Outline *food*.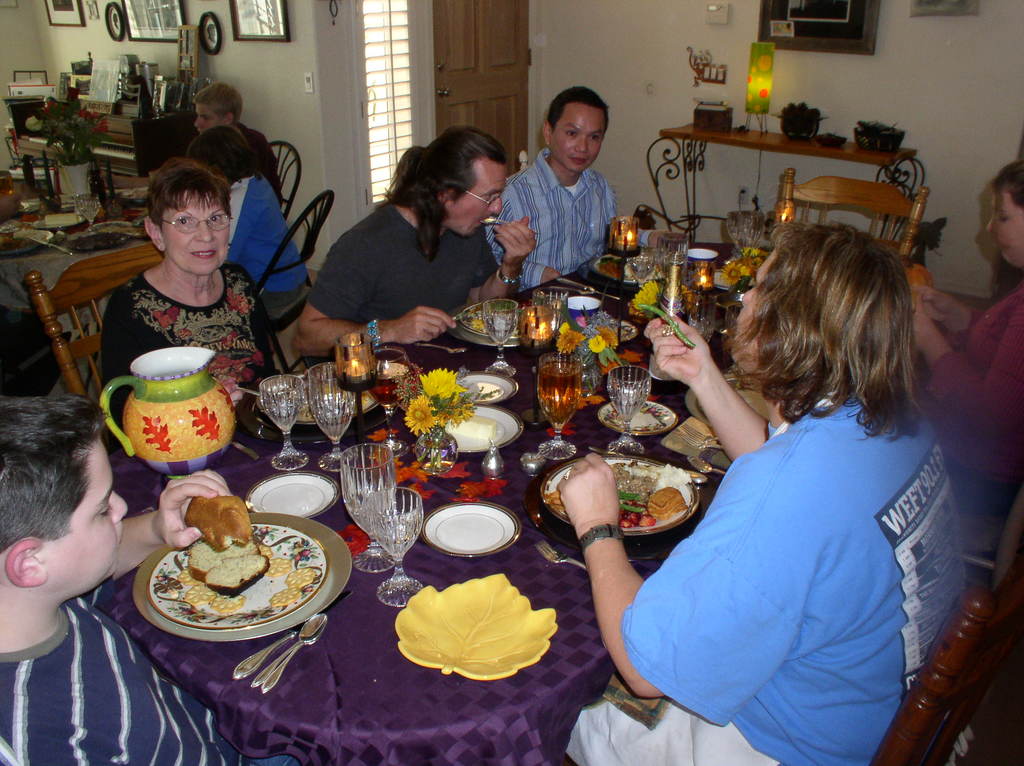
Outline: bbox=[545, 462, 657, 529].
